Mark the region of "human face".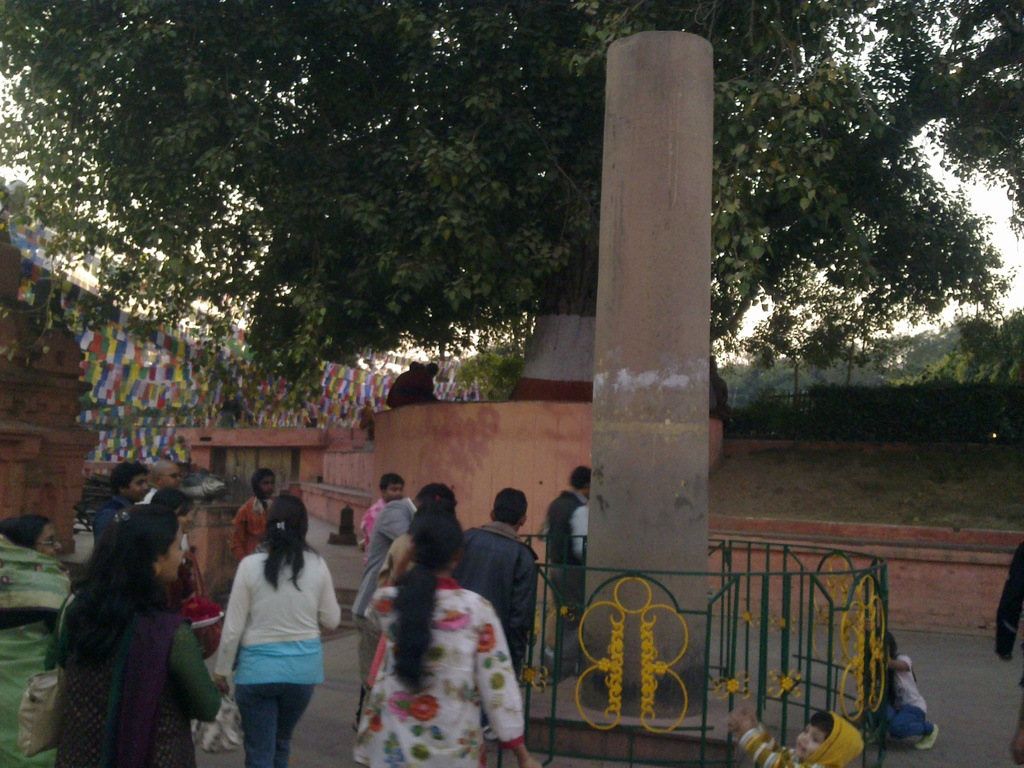
Region: {"x1": 161, "y1": 527, "x2": 188, "y2": 579}.
